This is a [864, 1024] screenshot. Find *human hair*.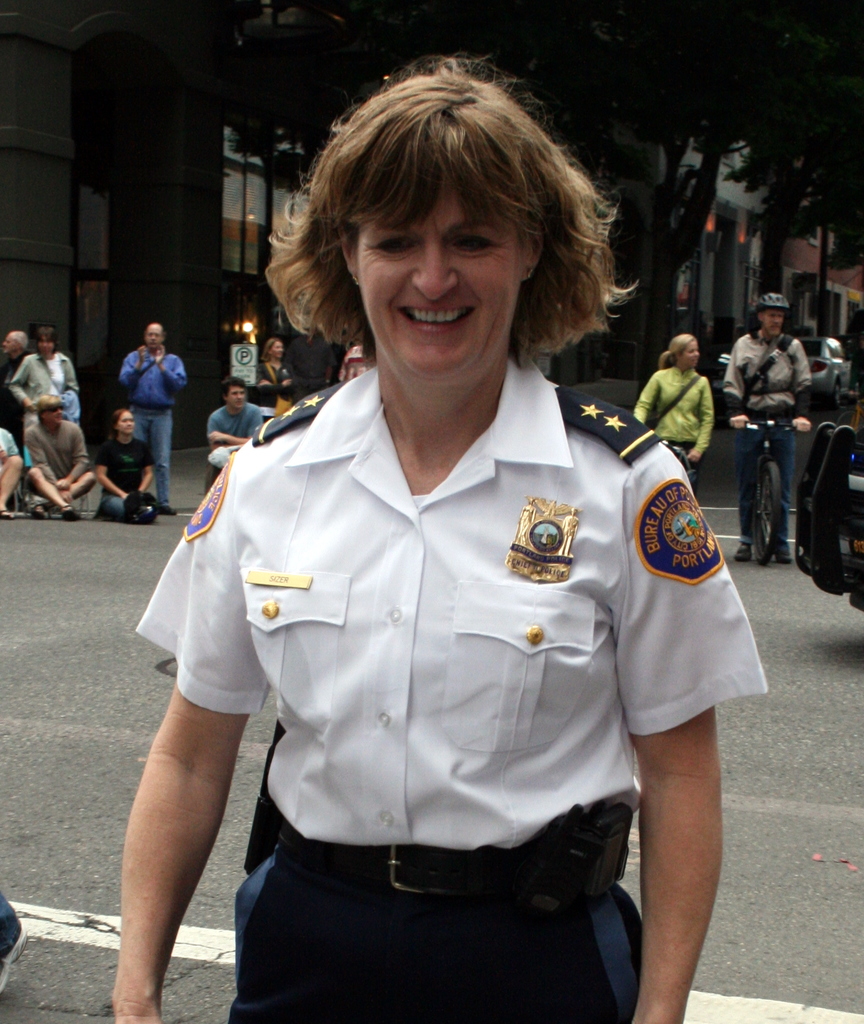
Bounding box: [659, 333, 701, 368].
